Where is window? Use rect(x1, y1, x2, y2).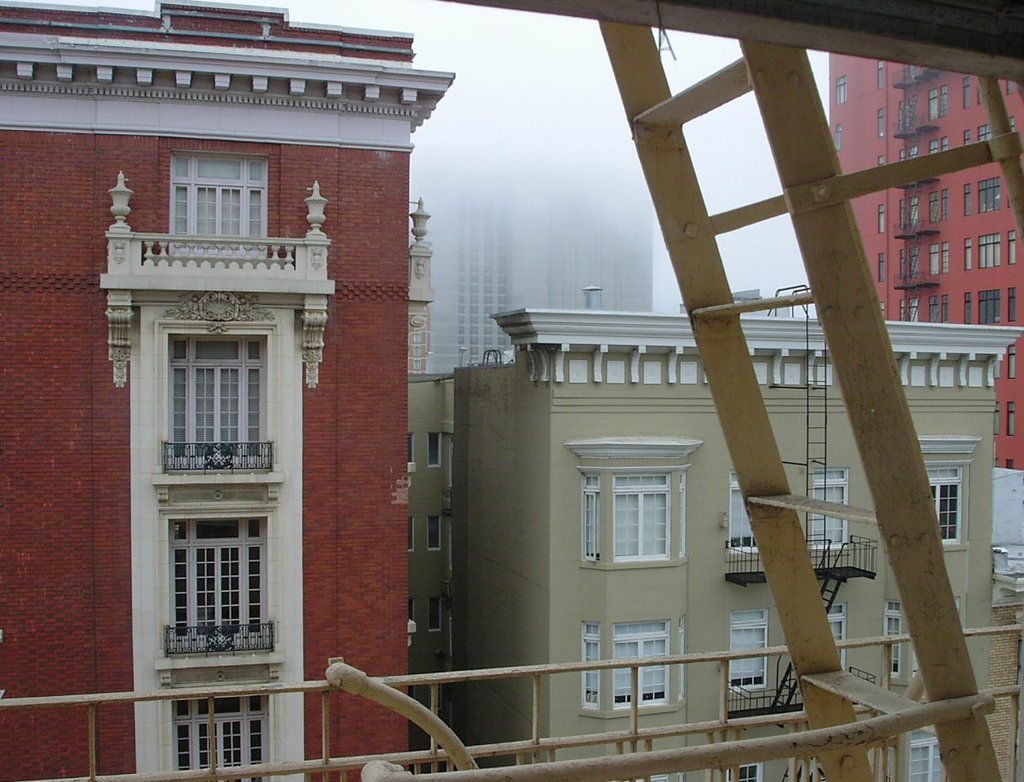
rect(941, 135, 949, 152).
